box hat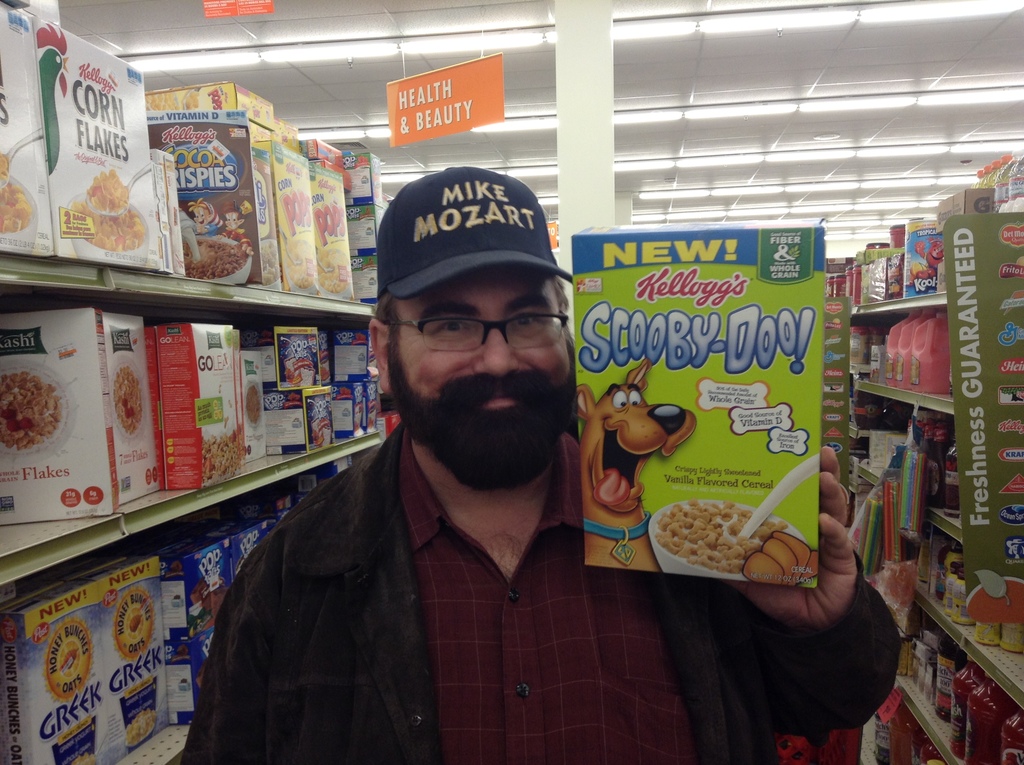
{"x1": 375, "y1": 166, "x2": 574, "y2": 302}
